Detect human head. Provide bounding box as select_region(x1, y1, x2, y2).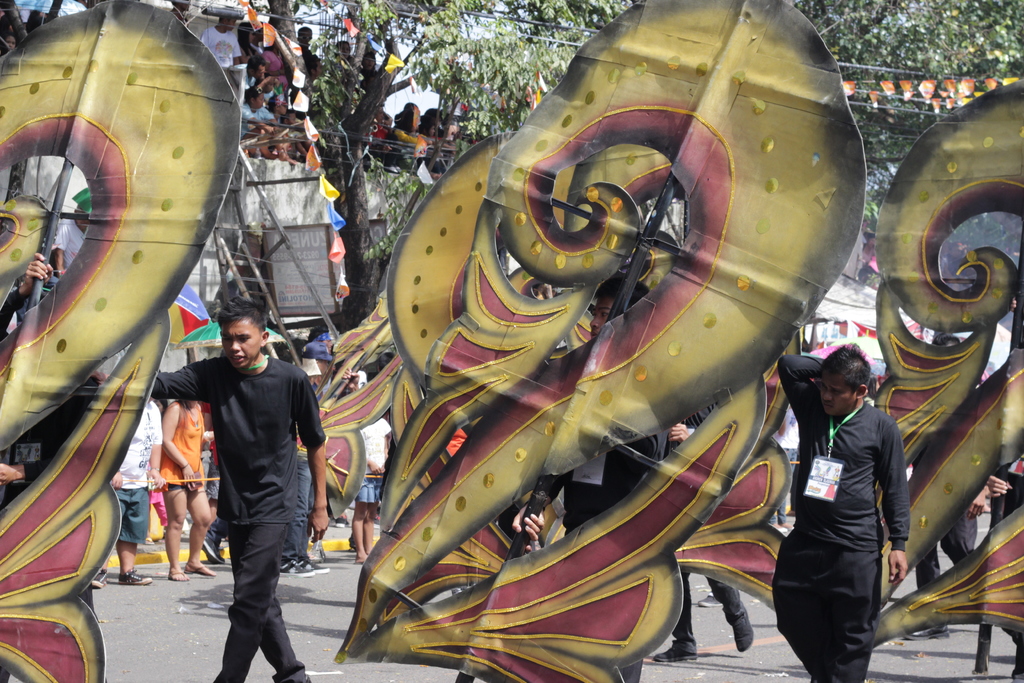
select_region(221, 17, 234, 29).
